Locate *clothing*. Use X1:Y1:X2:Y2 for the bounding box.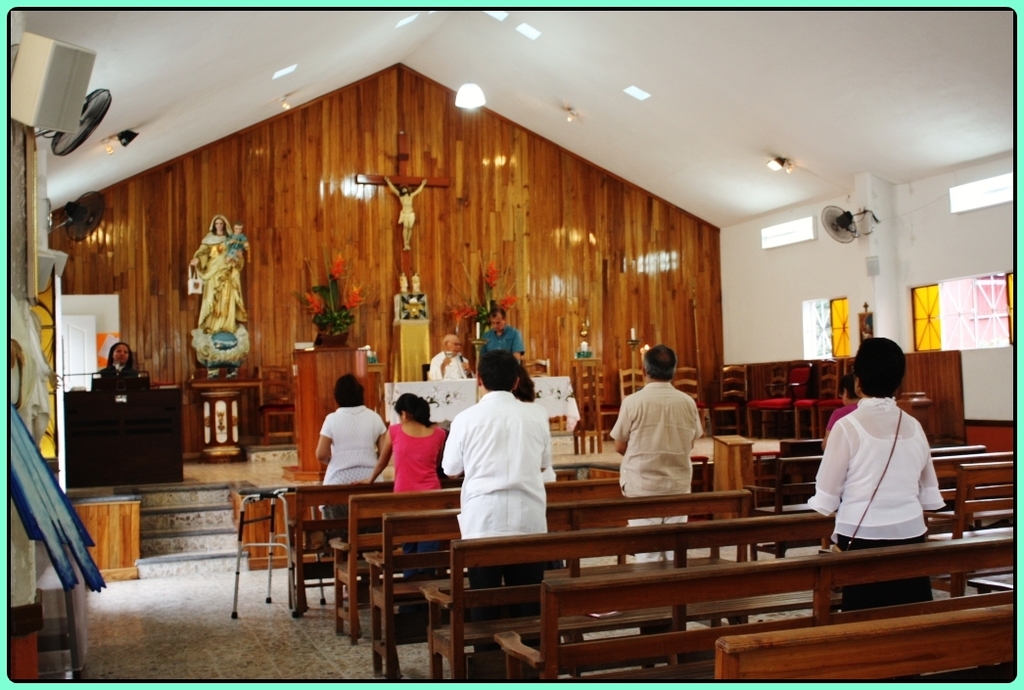
218:232:249:258.
